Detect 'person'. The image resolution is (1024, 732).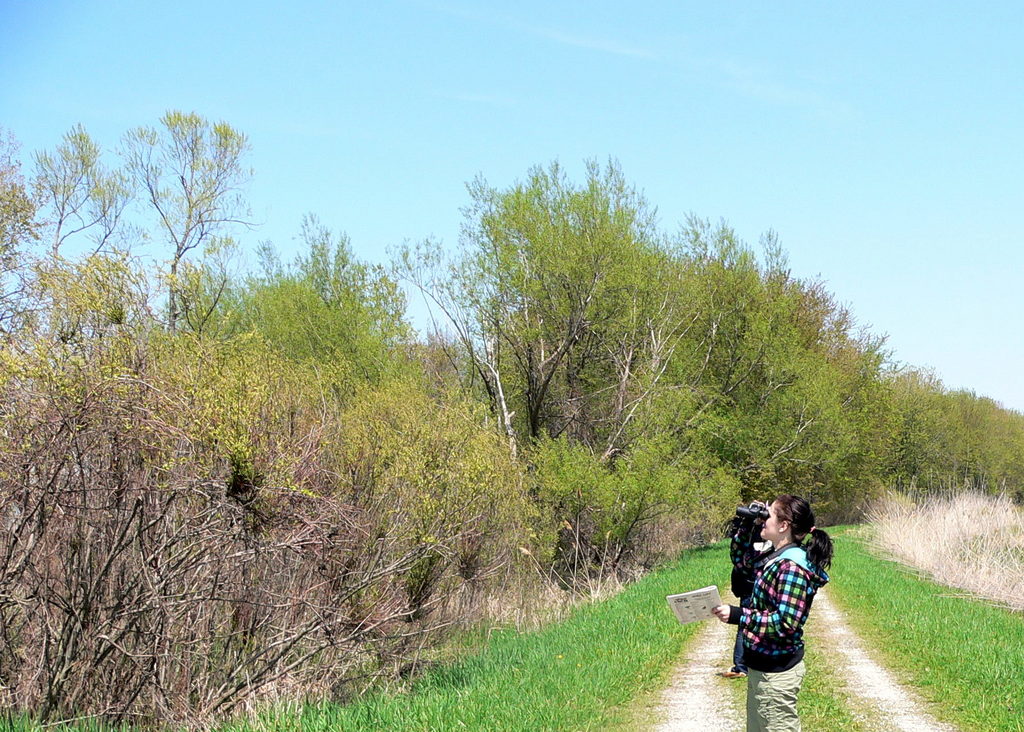
bbox(718, 489, 842, 685).
